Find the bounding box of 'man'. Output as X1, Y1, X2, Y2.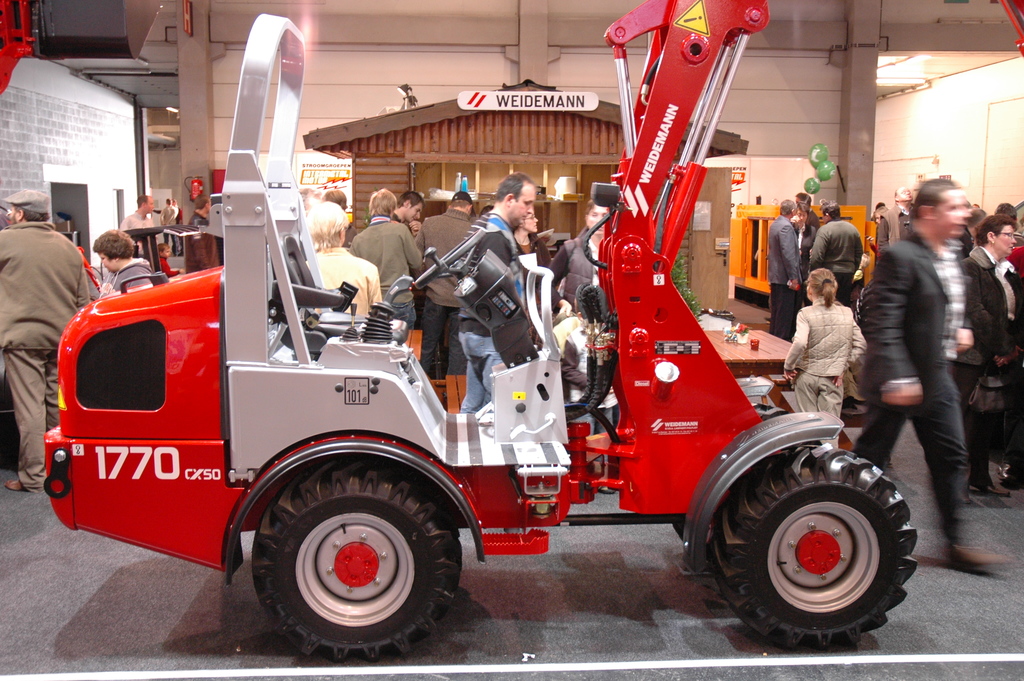
388, 189, 424, 239.
